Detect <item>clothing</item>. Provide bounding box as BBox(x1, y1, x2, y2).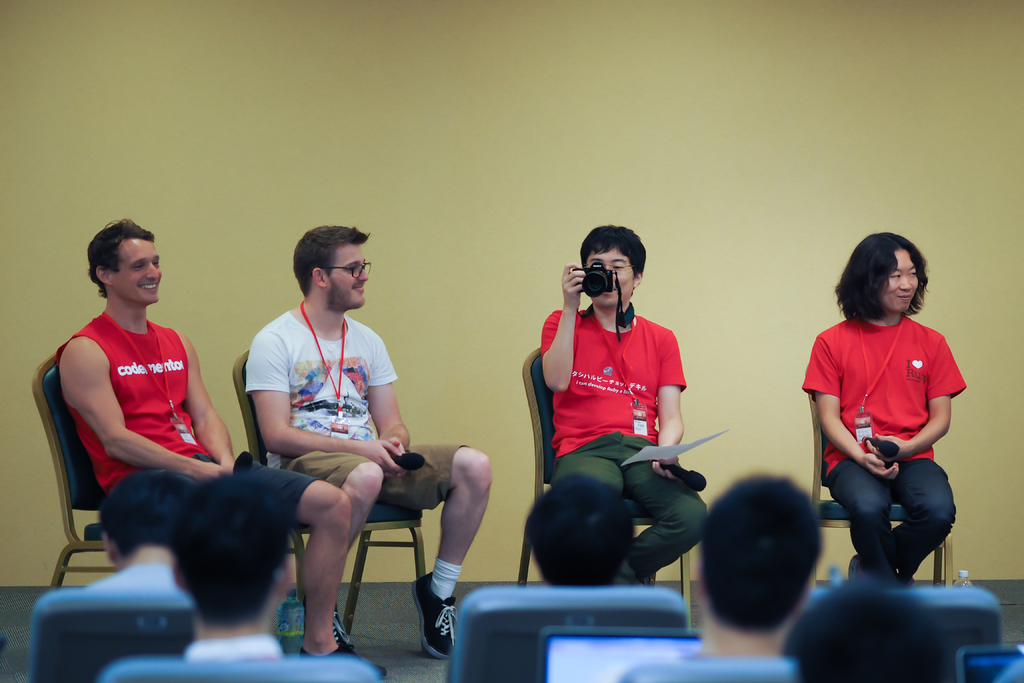
BBox(536, 306, 712, 581).
